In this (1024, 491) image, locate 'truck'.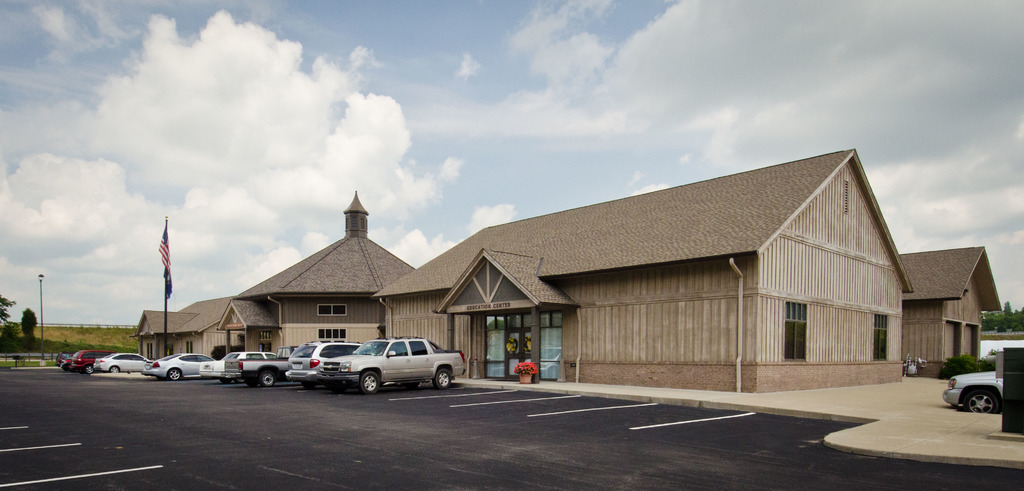
Bounding box: (x1=223, y1=355, x2=292, y2=386).
